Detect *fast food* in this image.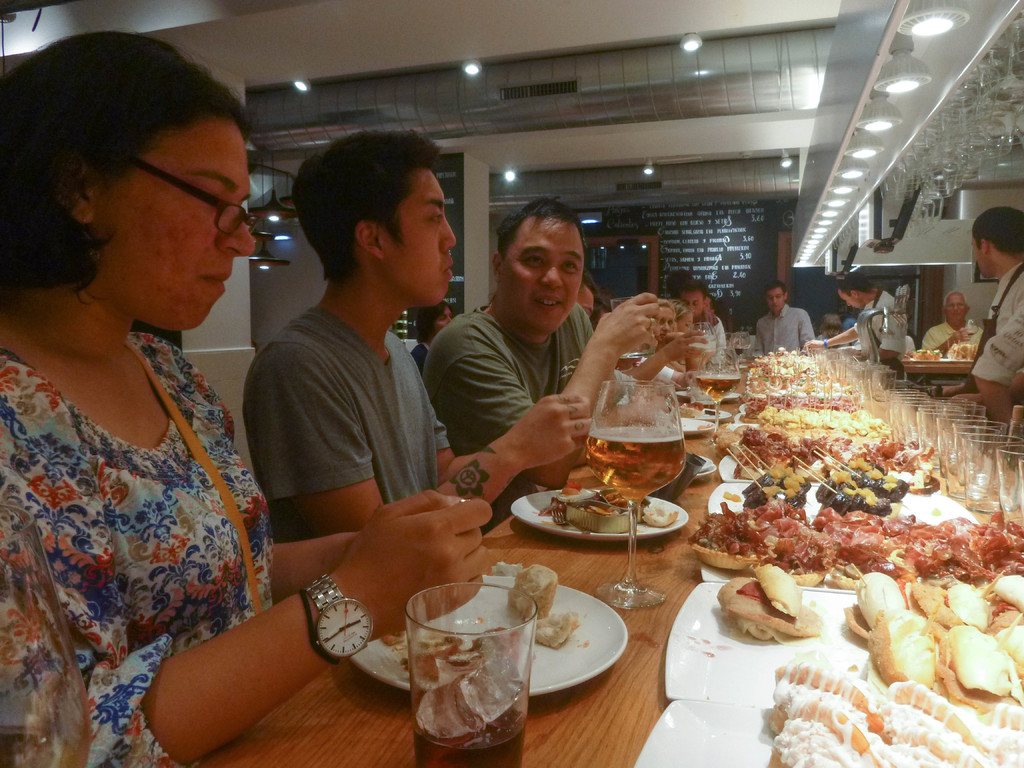
Detection: box=[998, 616, 1023, 692].
